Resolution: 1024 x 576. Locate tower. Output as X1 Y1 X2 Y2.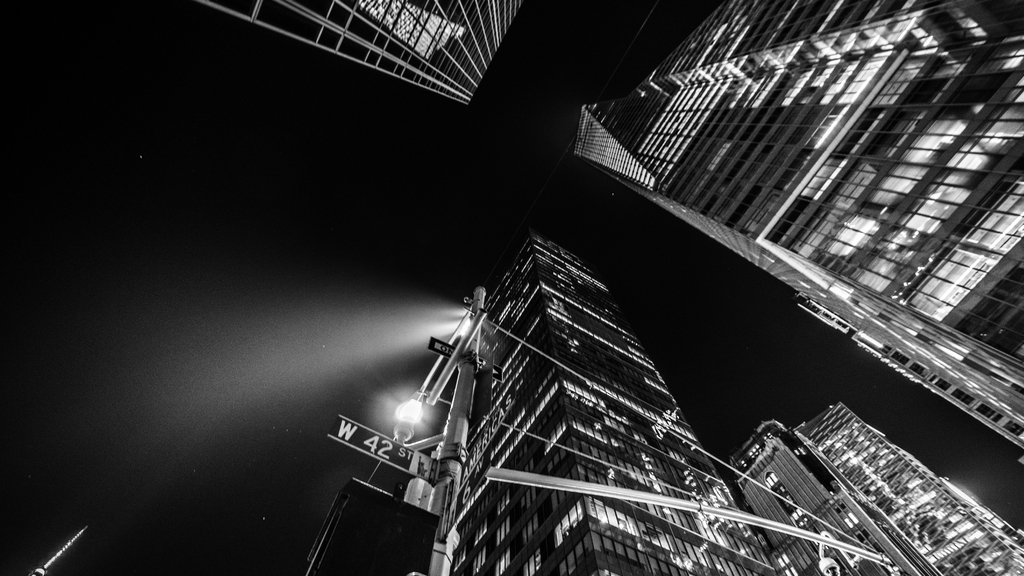
732 420 920 575.
